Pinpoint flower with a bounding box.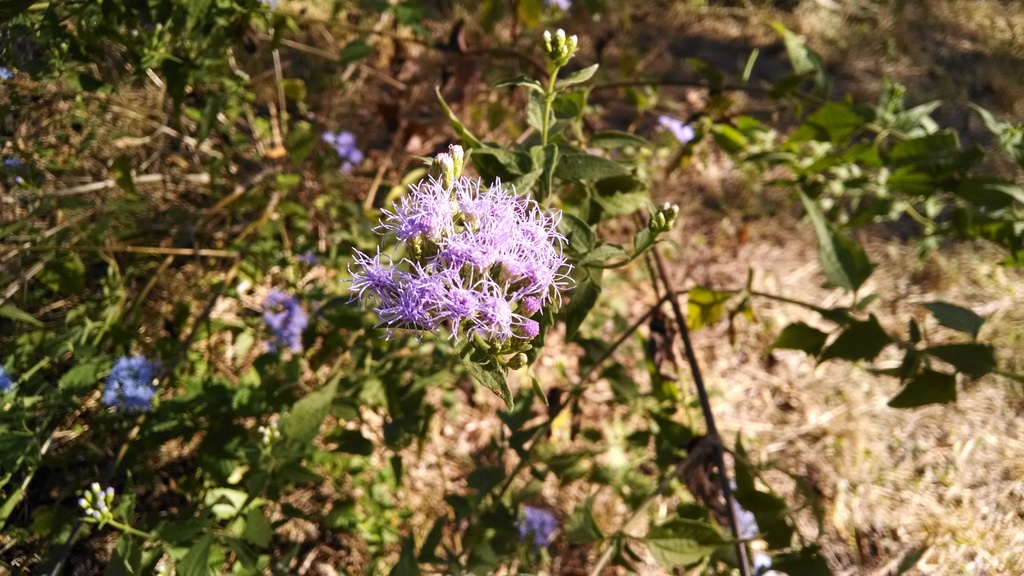
select_region(97, 353, 157, 413).
